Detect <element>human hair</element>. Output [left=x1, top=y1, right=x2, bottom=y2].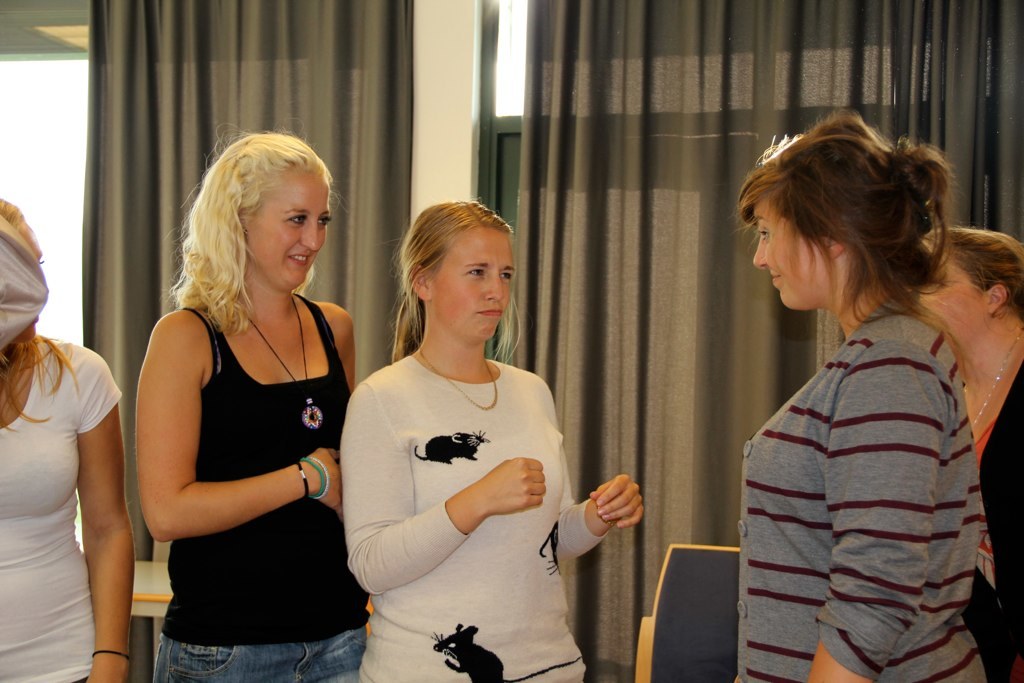
[left=730, top=107, right=999, bottom=383].
